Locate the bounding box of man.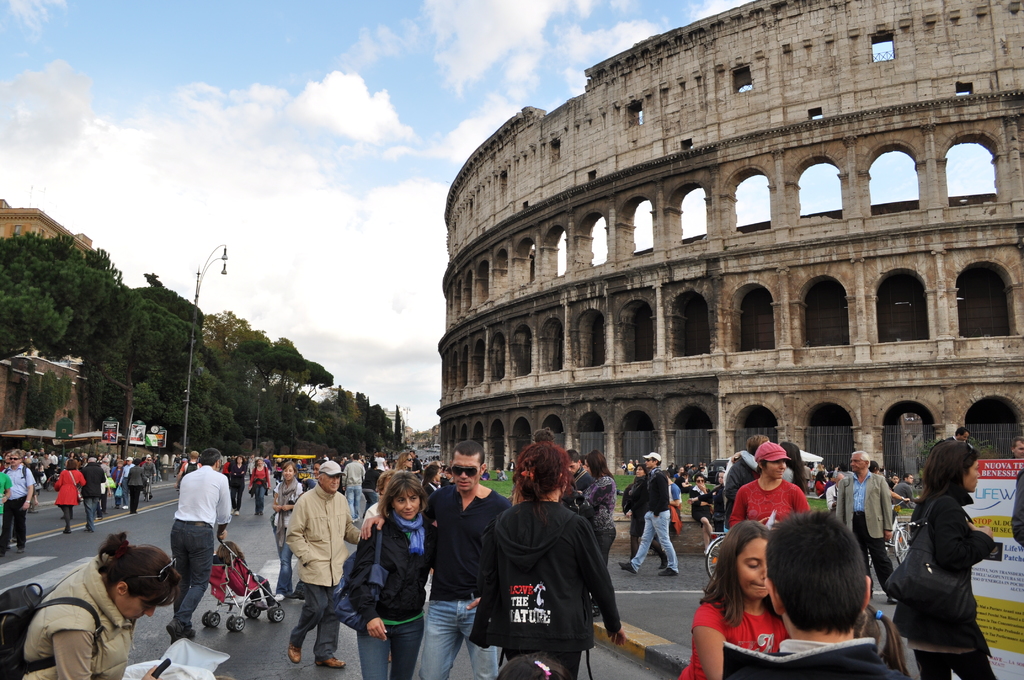
Bounding box: Rect(1011, 441, 1023, 465).
